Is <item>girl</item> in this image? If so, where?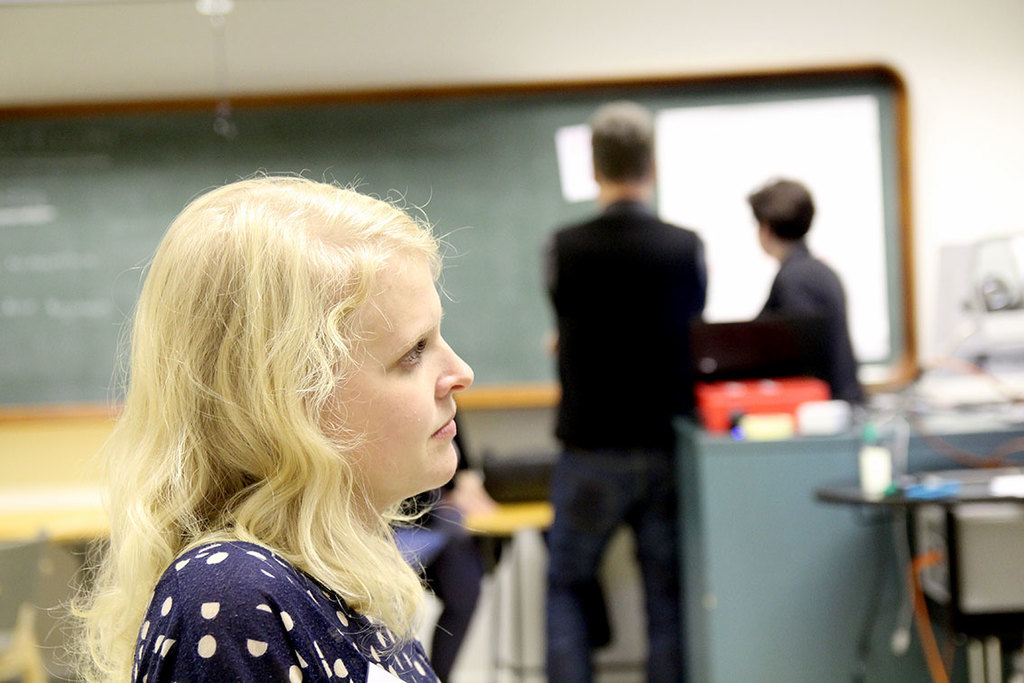
Yes, at region(30, 164, 473, 682).
